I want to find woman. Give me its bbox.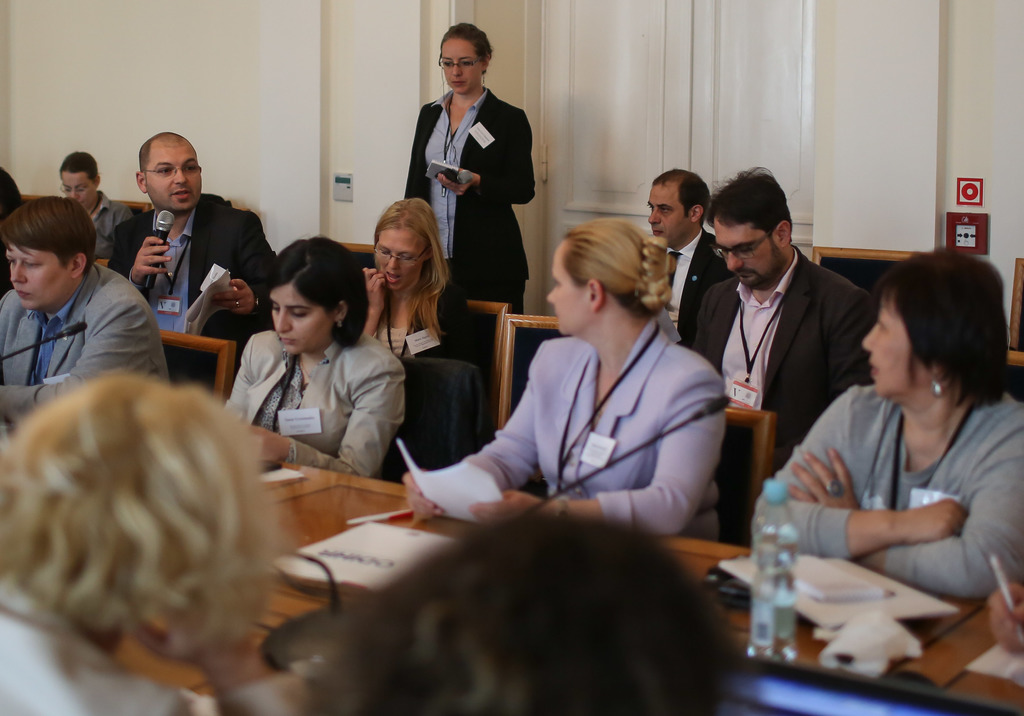
{"x1": 751, "y1": 242, "x2": 1023, "y2": 592}.
